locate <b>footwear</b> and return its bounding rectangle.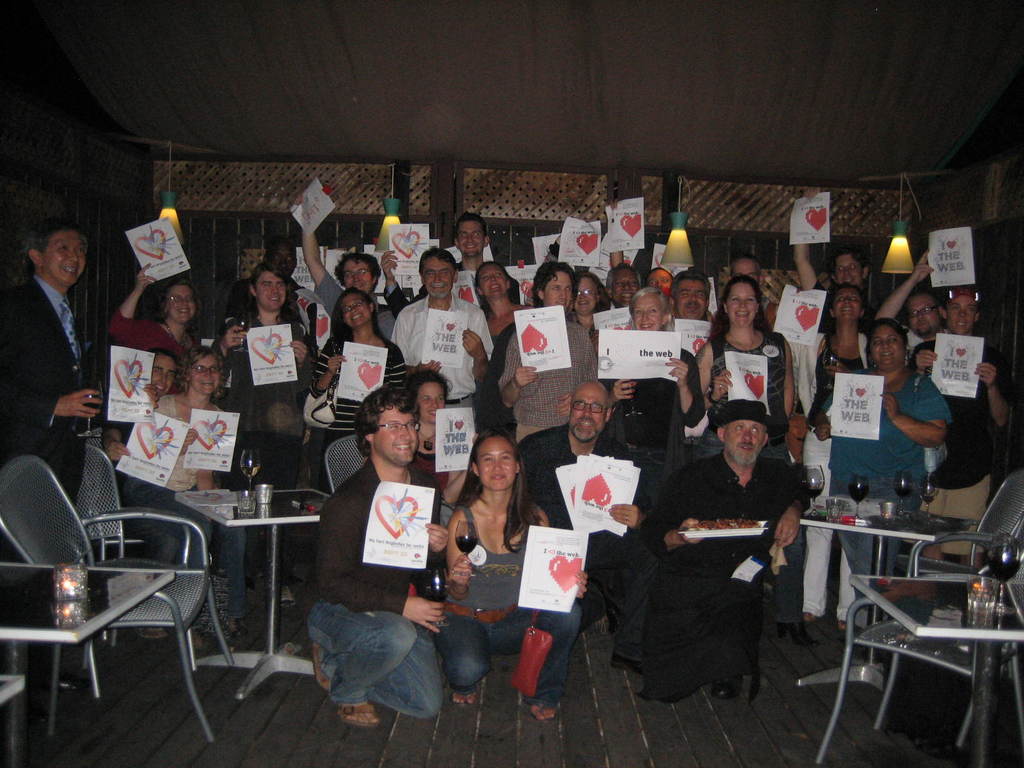
{"left": 271, "top": 585, "right": 298, "bottom": 613}.
